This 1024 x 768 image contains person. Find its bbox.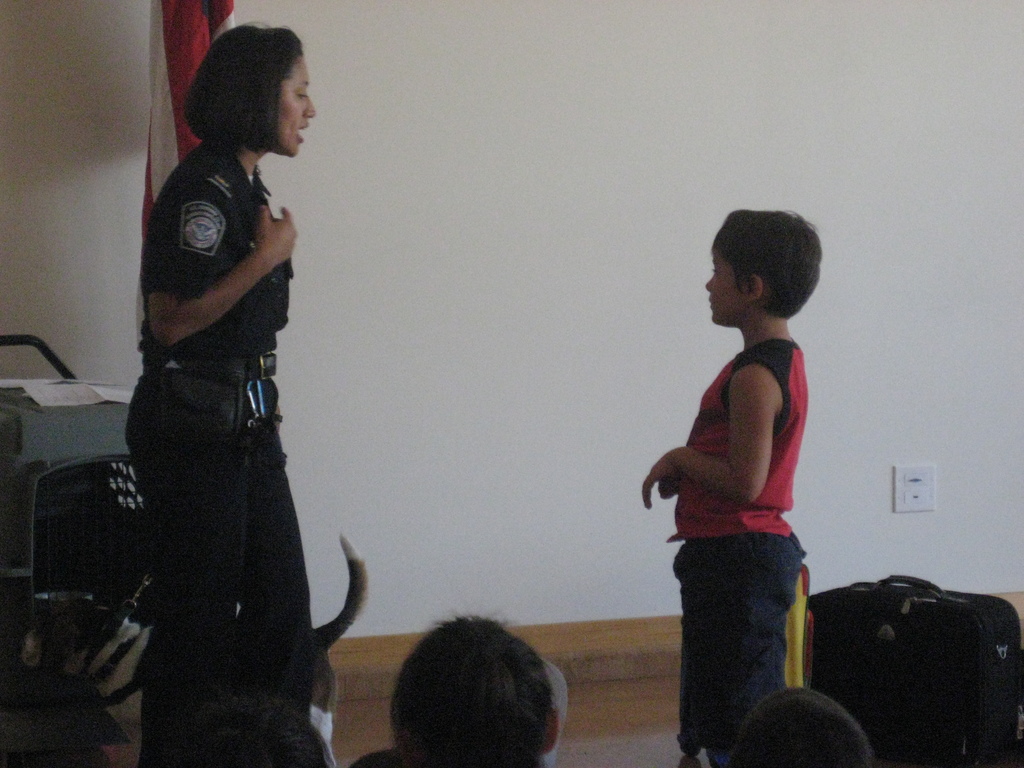
[133,26,329,767].
